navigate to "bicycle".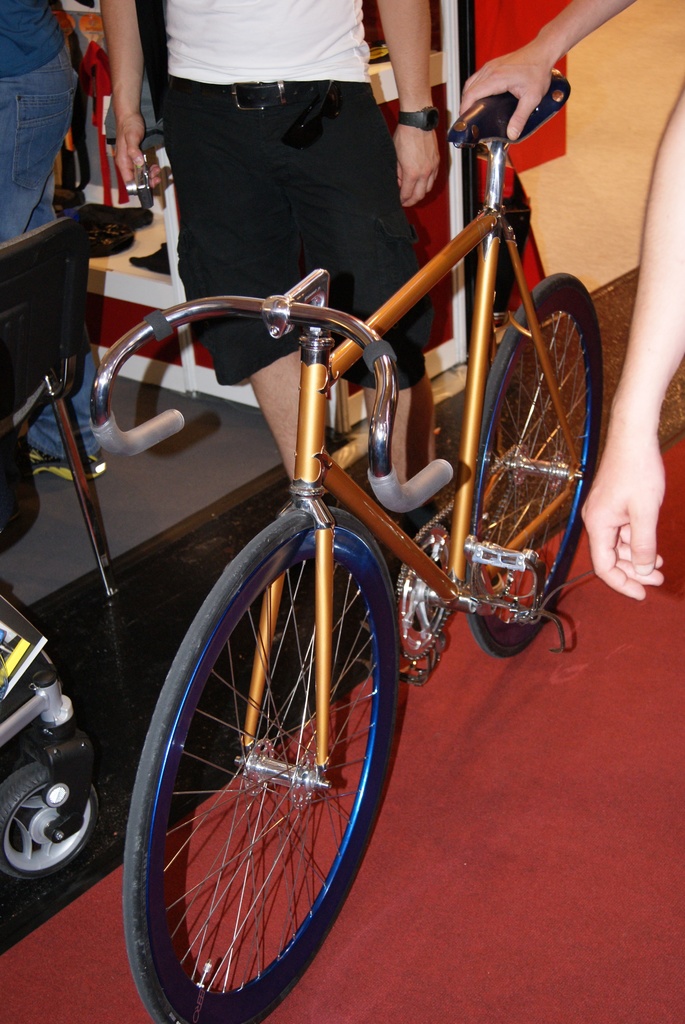
Navigation target: (70, 45, 631, 1015).
